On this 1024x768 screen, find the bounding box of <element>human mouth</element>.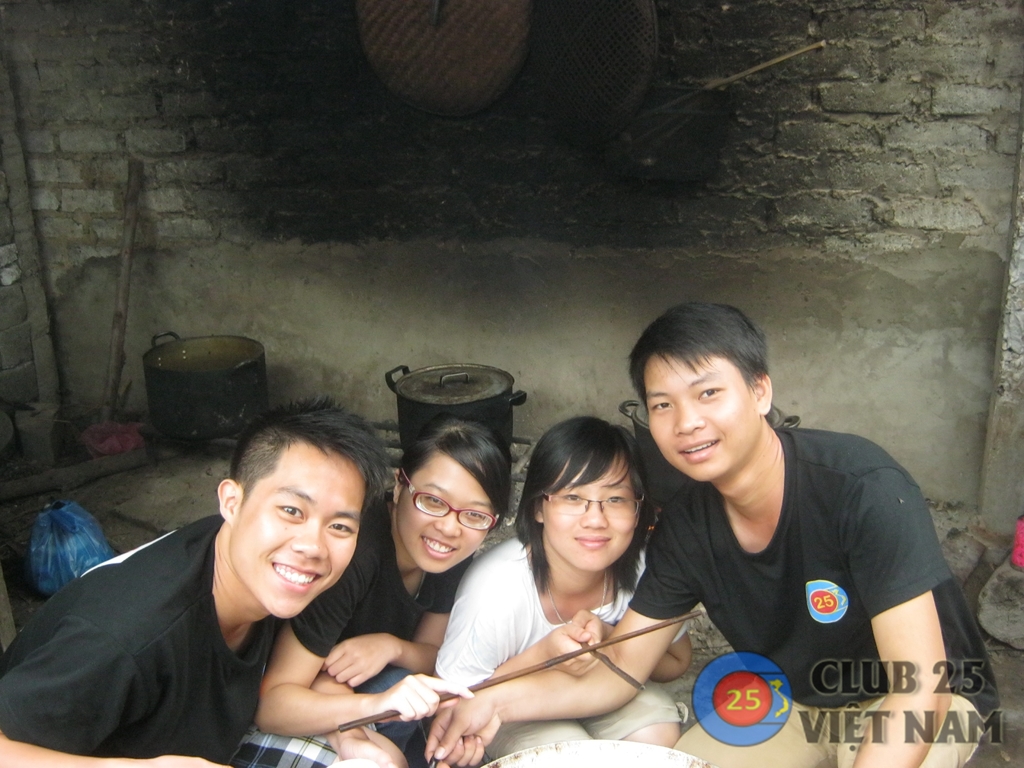
Bounding box: rect(678, 436, 722, 461).
